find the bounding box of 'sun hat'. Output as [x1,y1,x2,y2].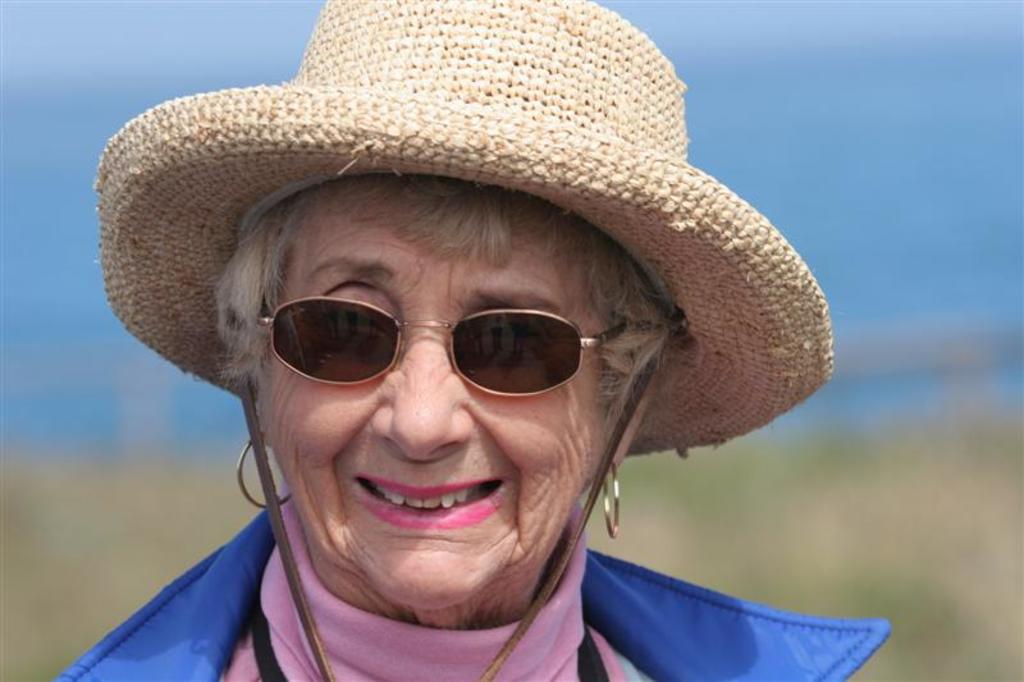
[92,0,840,681].
